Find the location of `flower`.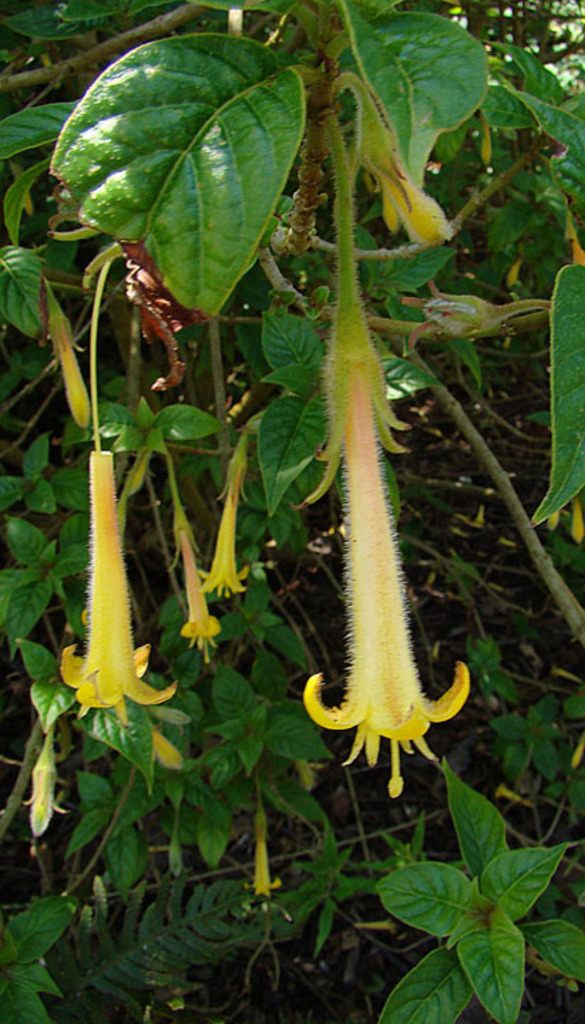
Location: select_region(302, 366, 470, 794).
